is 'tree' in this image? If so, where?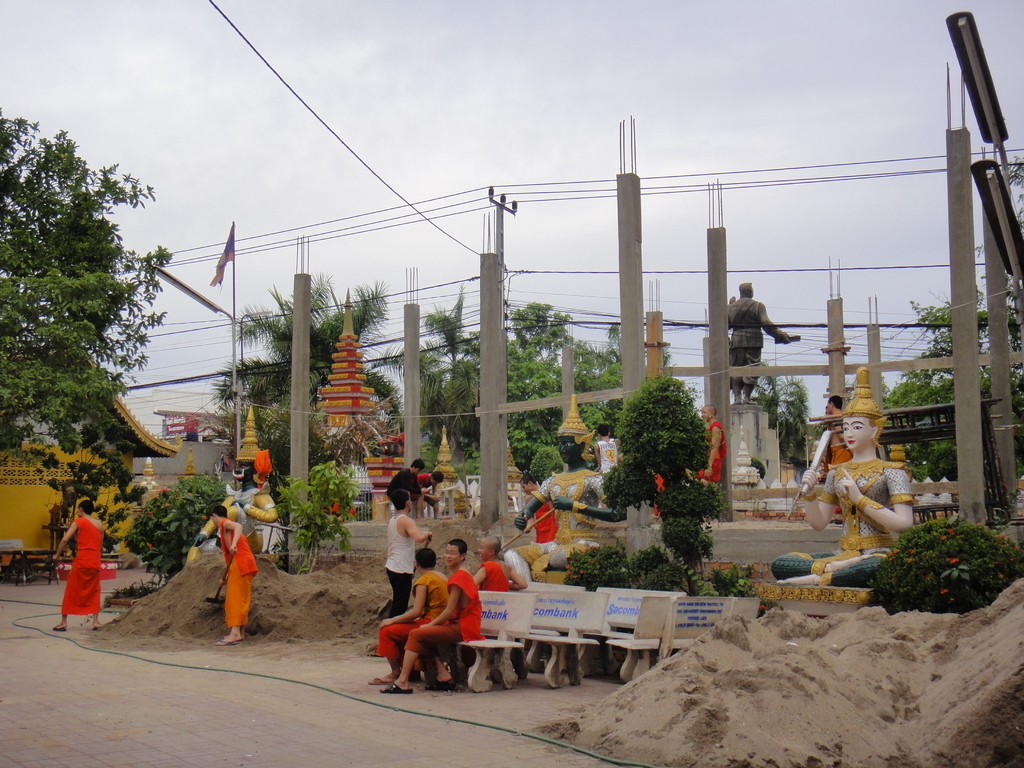
Yes, at BBox(10, 113, 157, 534).
